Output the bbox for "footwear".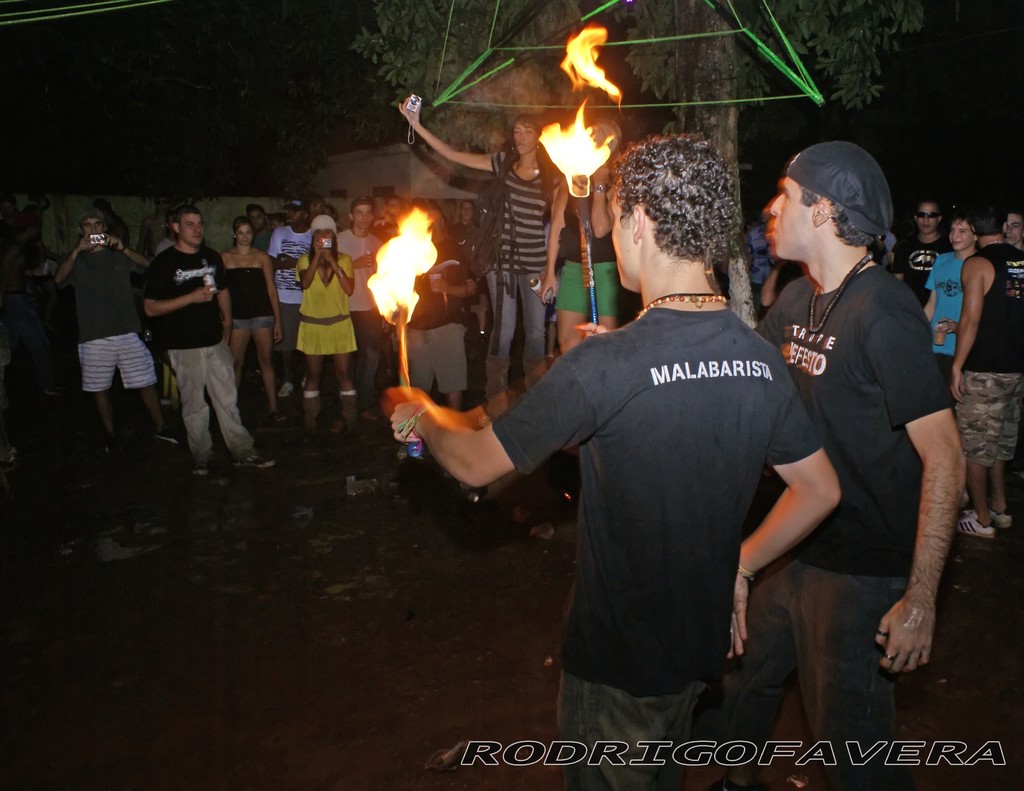
156, 425, 177, 441.
